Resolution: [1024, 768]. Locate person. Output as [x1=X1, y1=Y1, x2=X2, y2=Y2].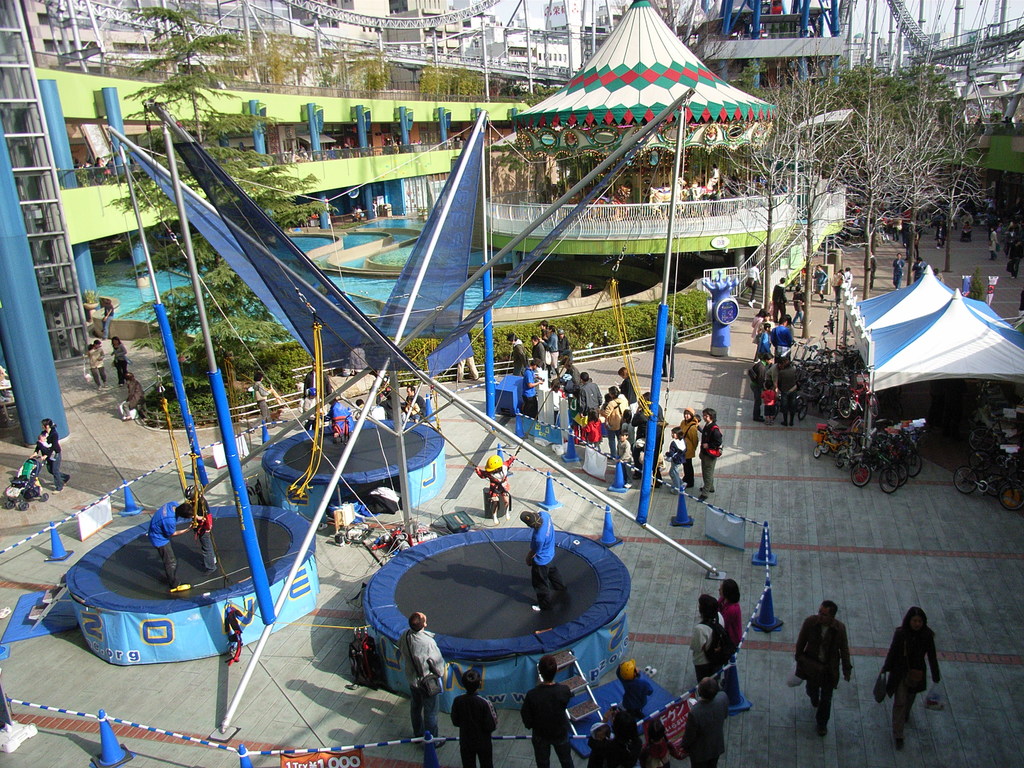
[x1=449, y1=666, x2=499, y2=754].
